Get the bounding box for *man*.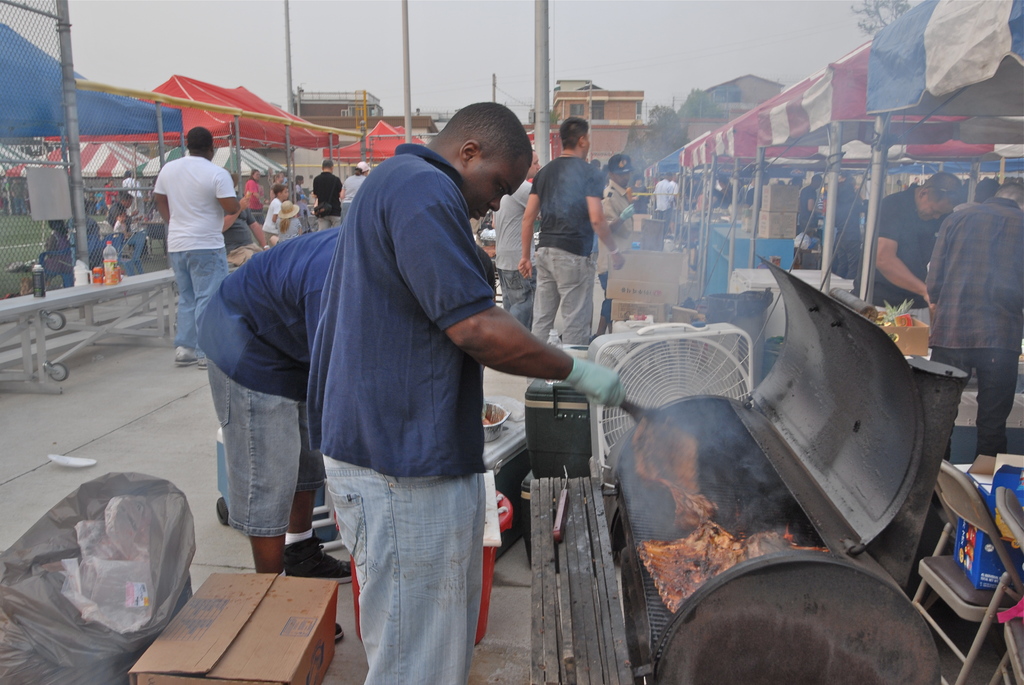
x1=111 y1=188 x2=142 y2=227.
